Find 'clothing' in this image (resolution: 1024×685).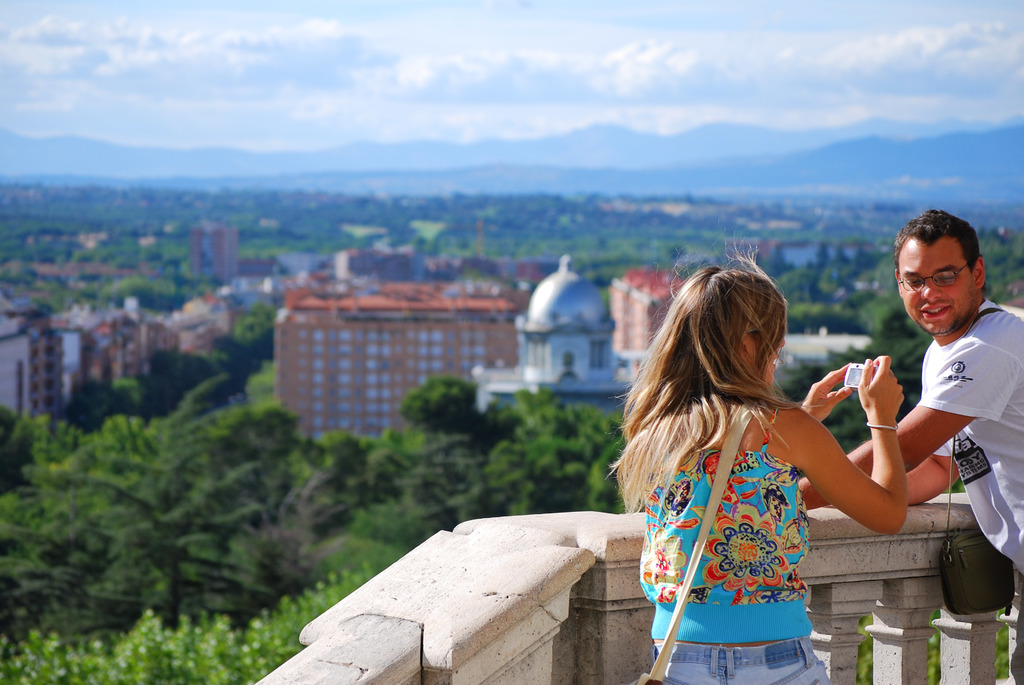
locate(639, 405, 835, 684).
